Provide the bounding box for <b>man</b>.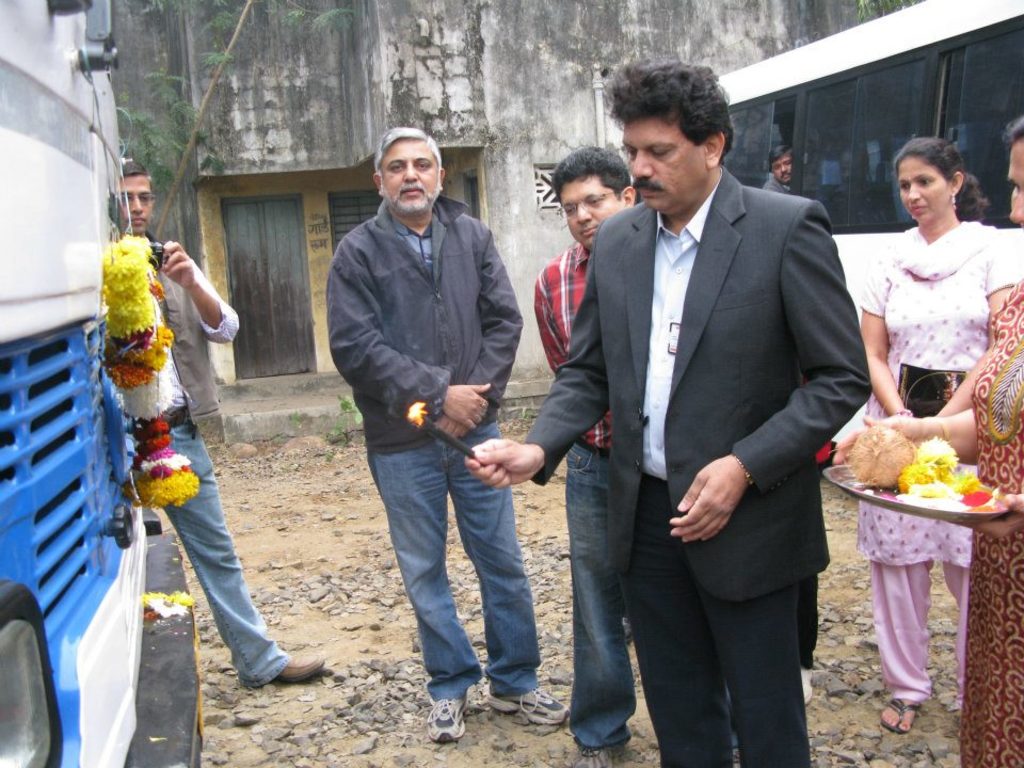
Rect(117, 155, 323, 684).
